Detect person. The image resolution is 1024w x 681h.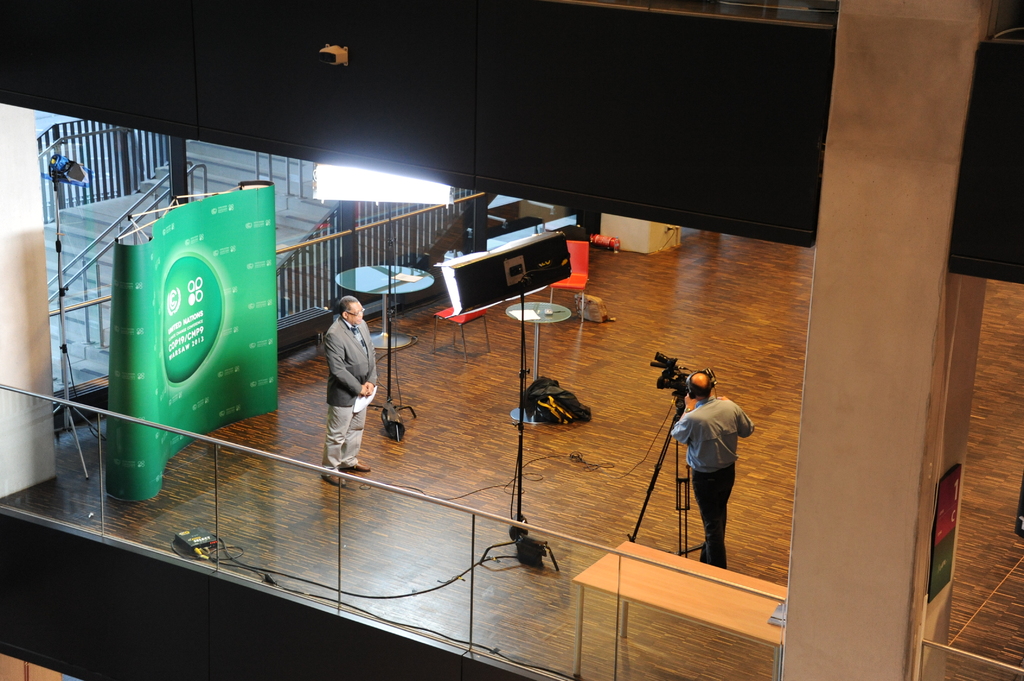
(left=316, top=293, right=377, bottom=495).
